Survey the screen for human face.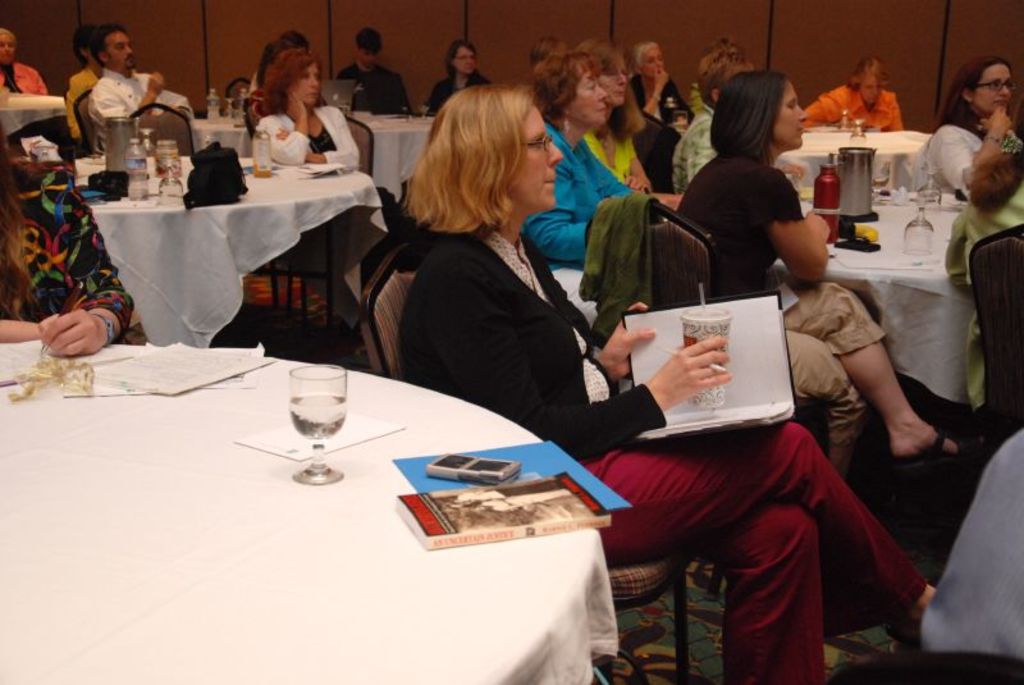
Survey found: (974, 63, 1011, 117).
